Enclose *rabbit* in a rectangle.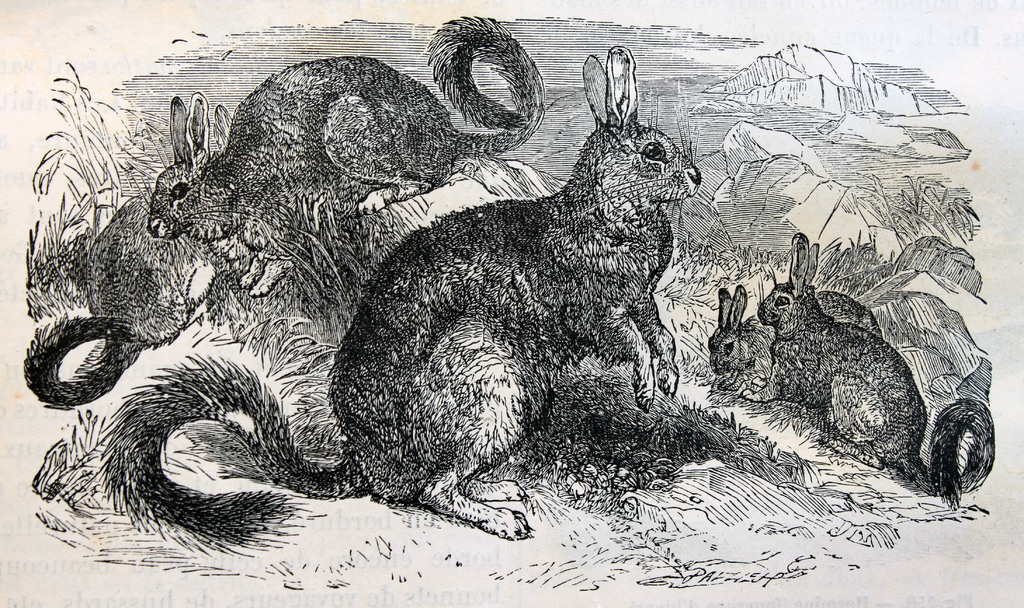
rect(142, 6, 545, 304).
